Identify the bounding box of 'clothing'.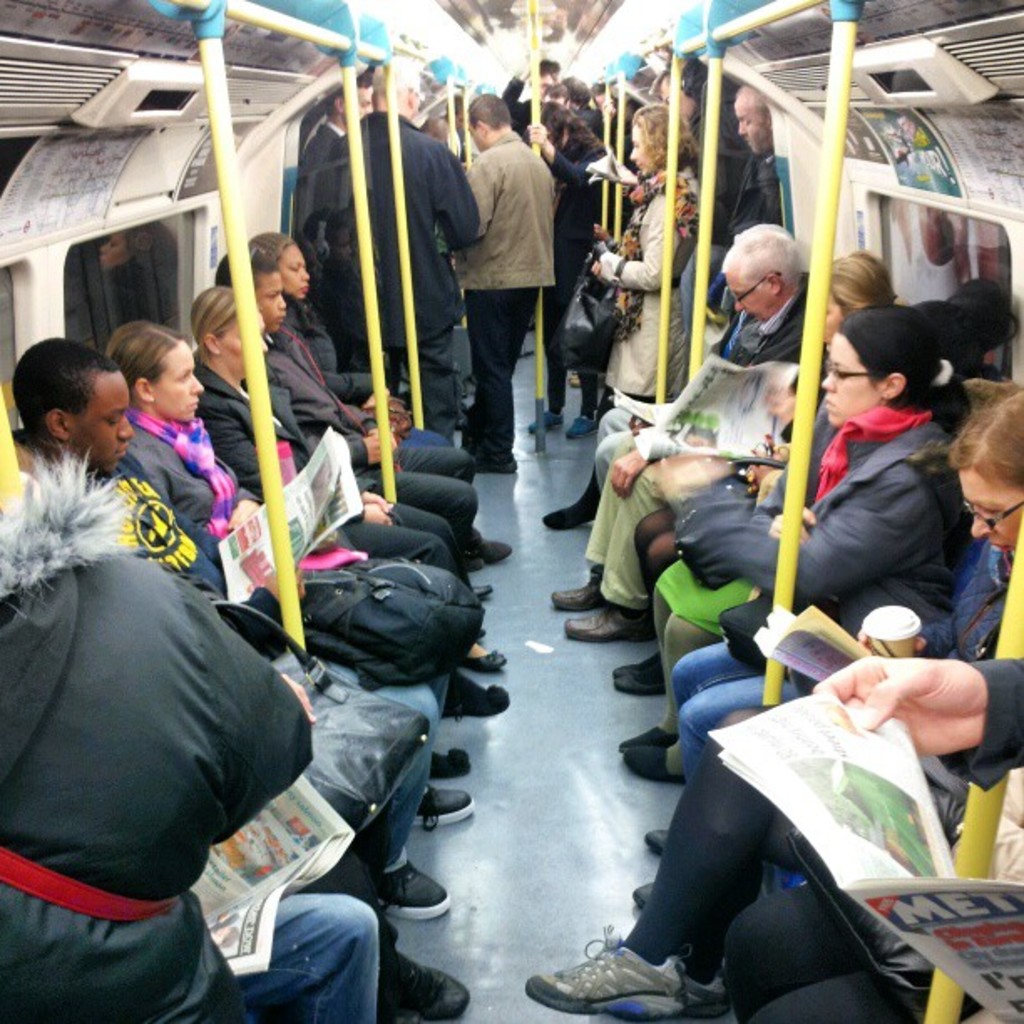
detection(674, 100, 750, 363).
